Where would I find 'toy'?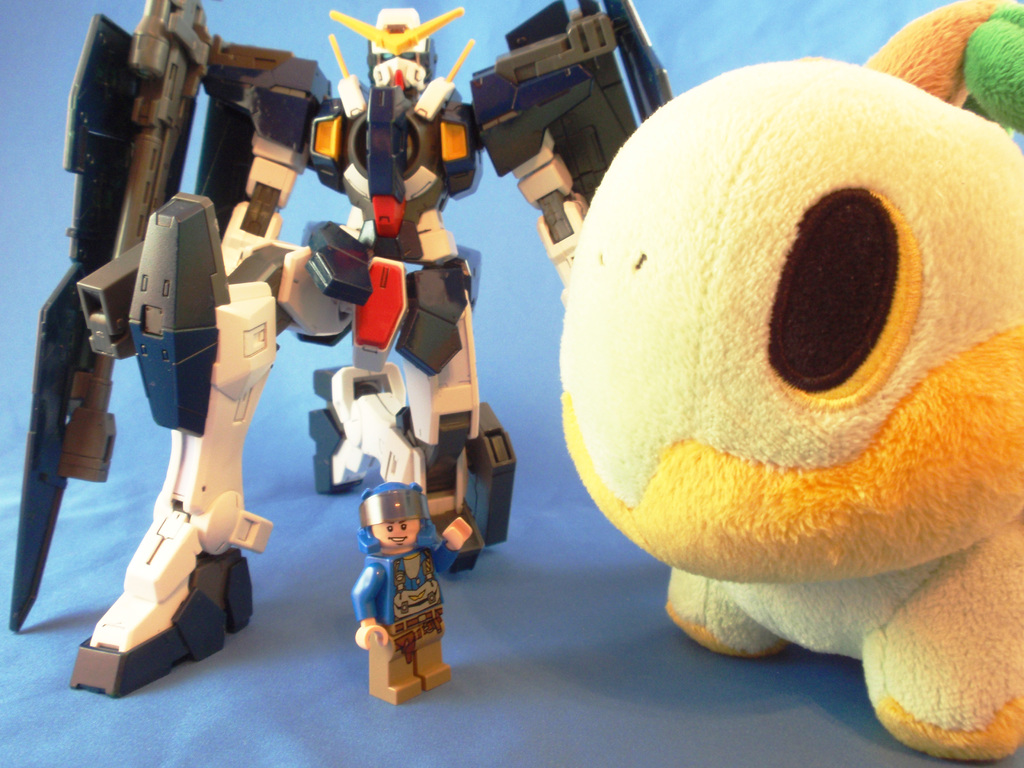
At box(333, 474, 471, 701).
